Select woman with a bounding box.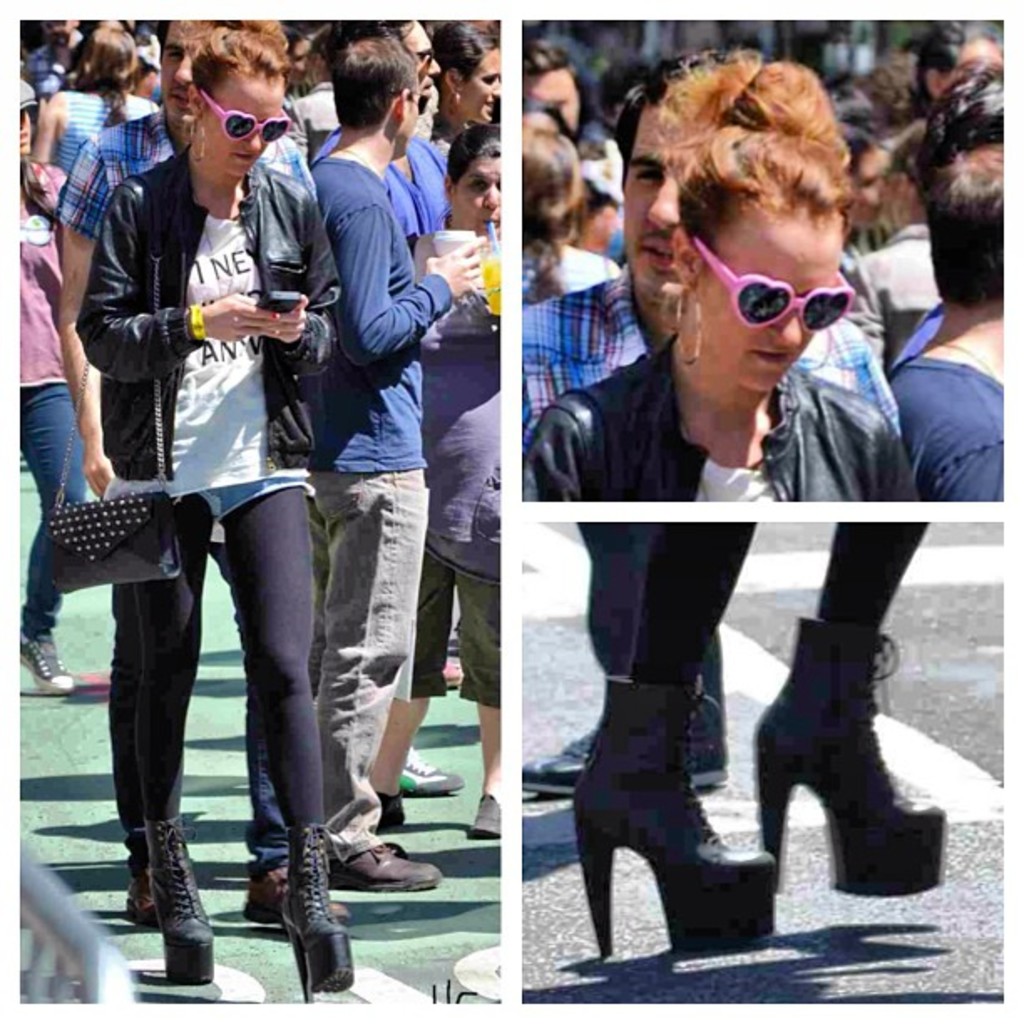
[x1=361, y1=127, x2=497, y2=840].
